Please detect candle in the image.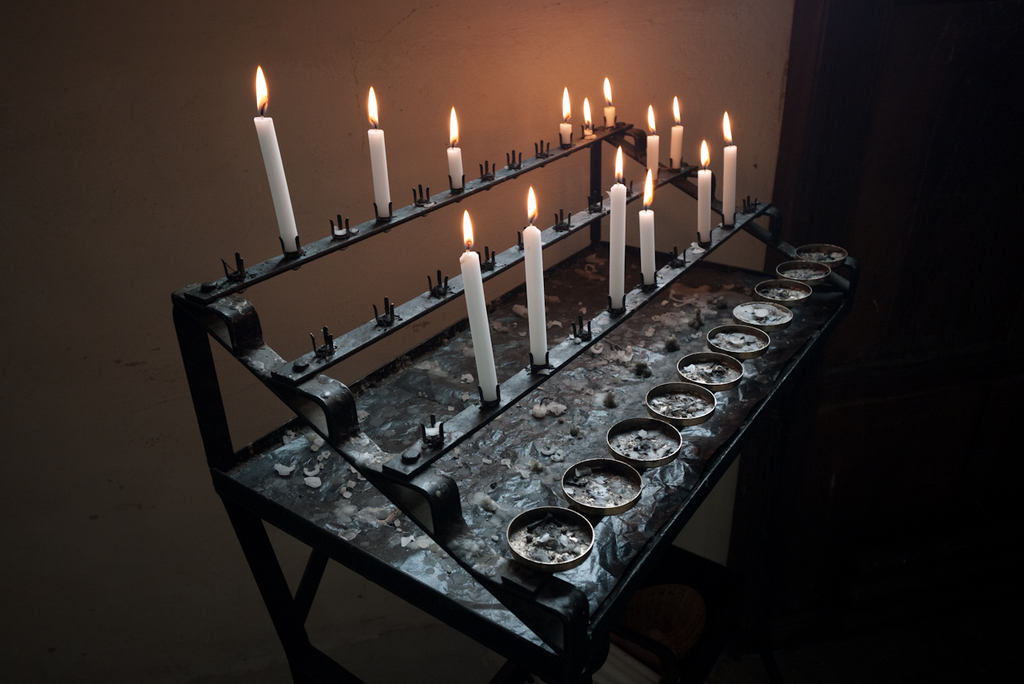
pyautogui.locateOnScreen(722, 108, 741, 225).
